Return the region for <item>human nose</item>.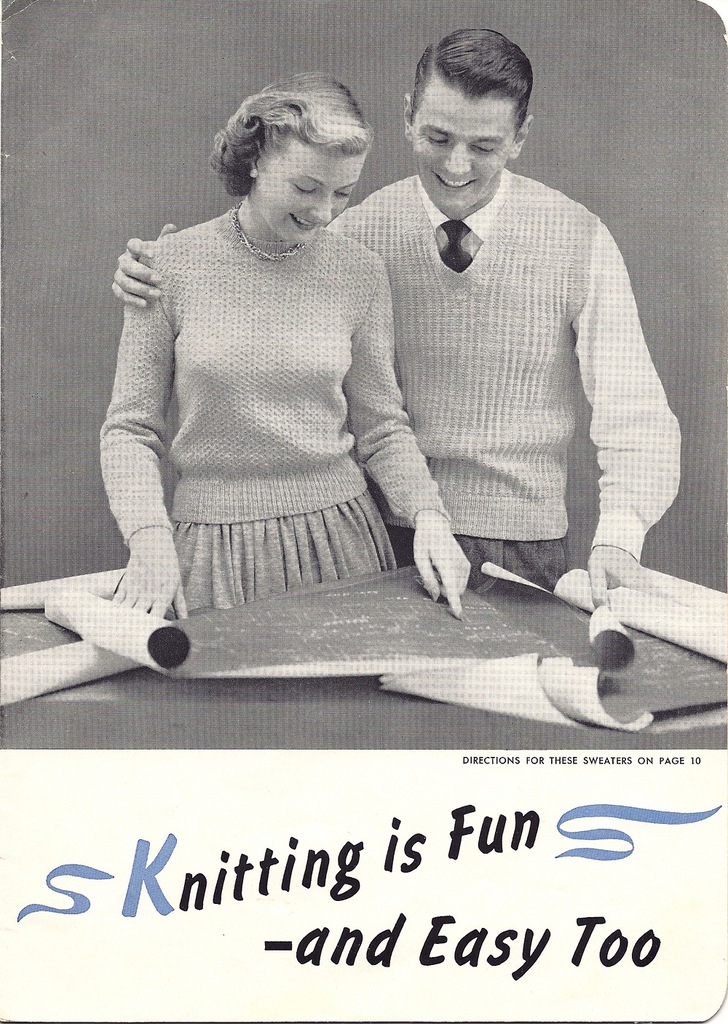
BBox(444, 148, 474, 178).
